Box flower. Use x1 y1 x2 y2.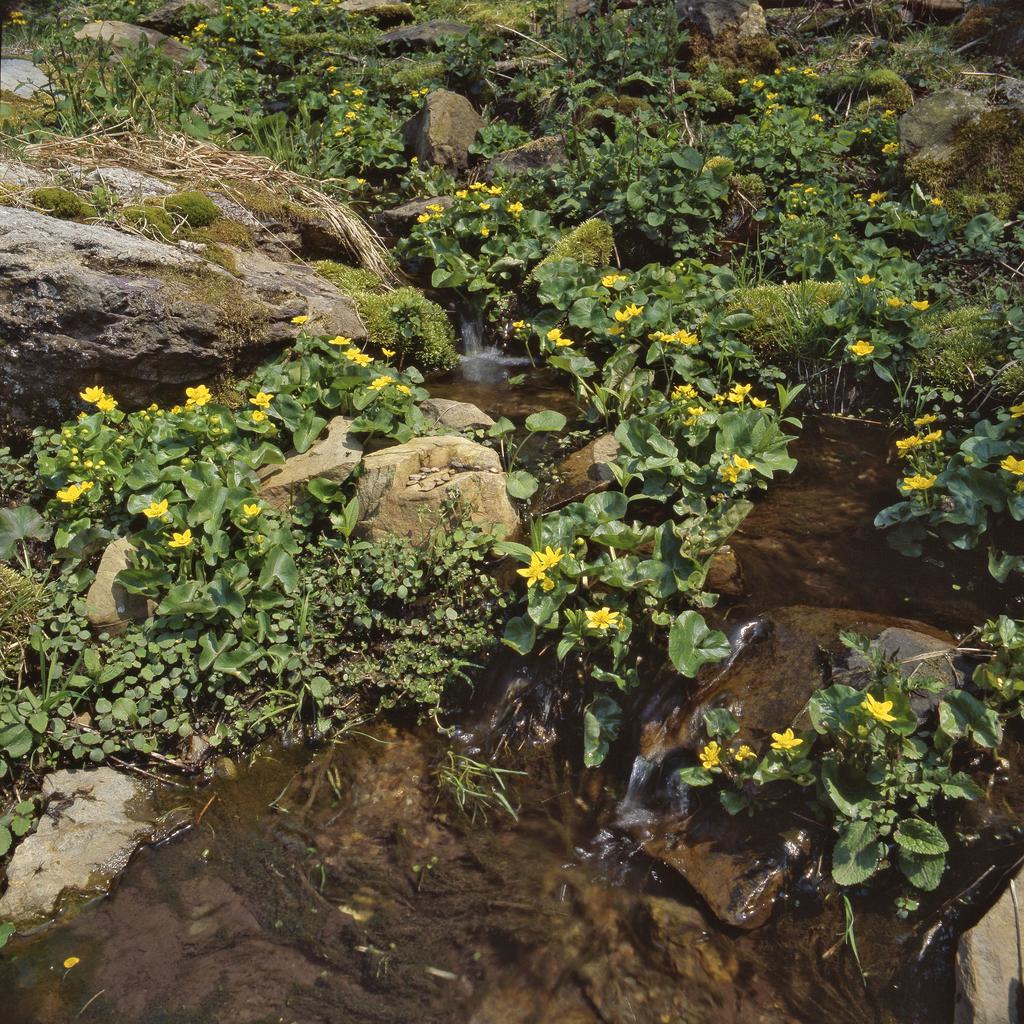
1004 458 1023 475.
